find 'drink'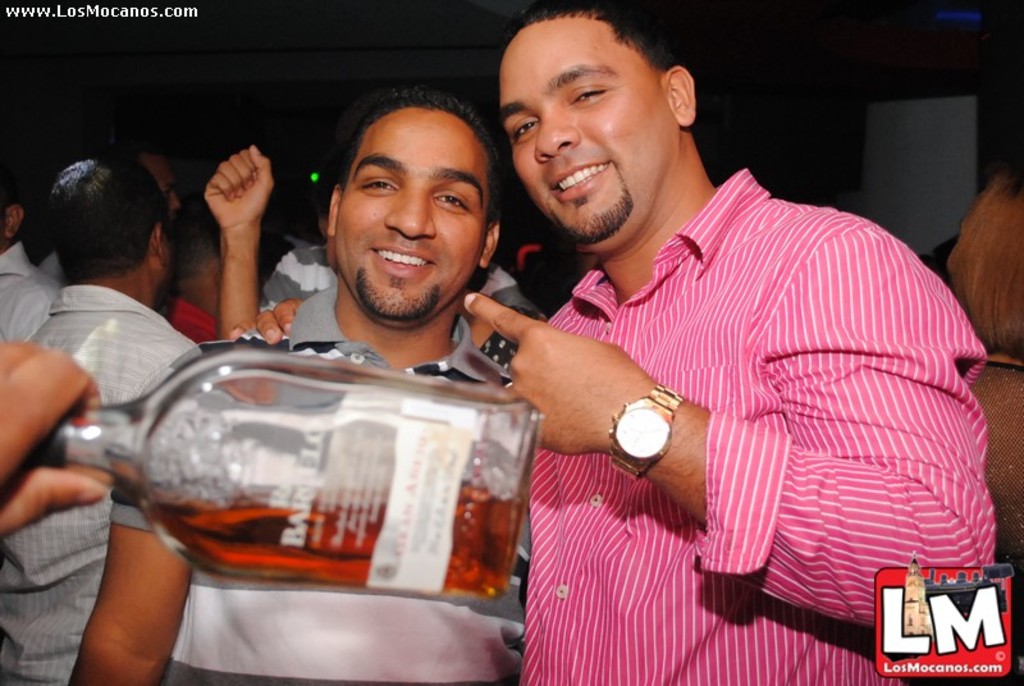
pyautogui.locateOnScreen(83, 334, 515, 616)
